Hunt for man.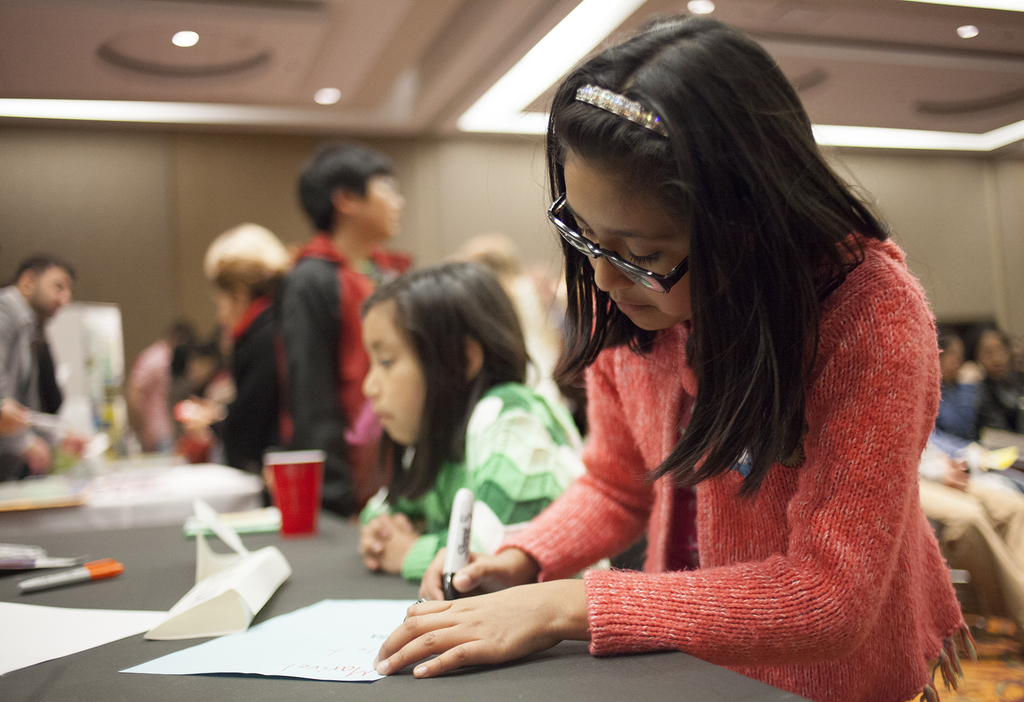
Hunted down at crop(115, 319, 209, 466).
